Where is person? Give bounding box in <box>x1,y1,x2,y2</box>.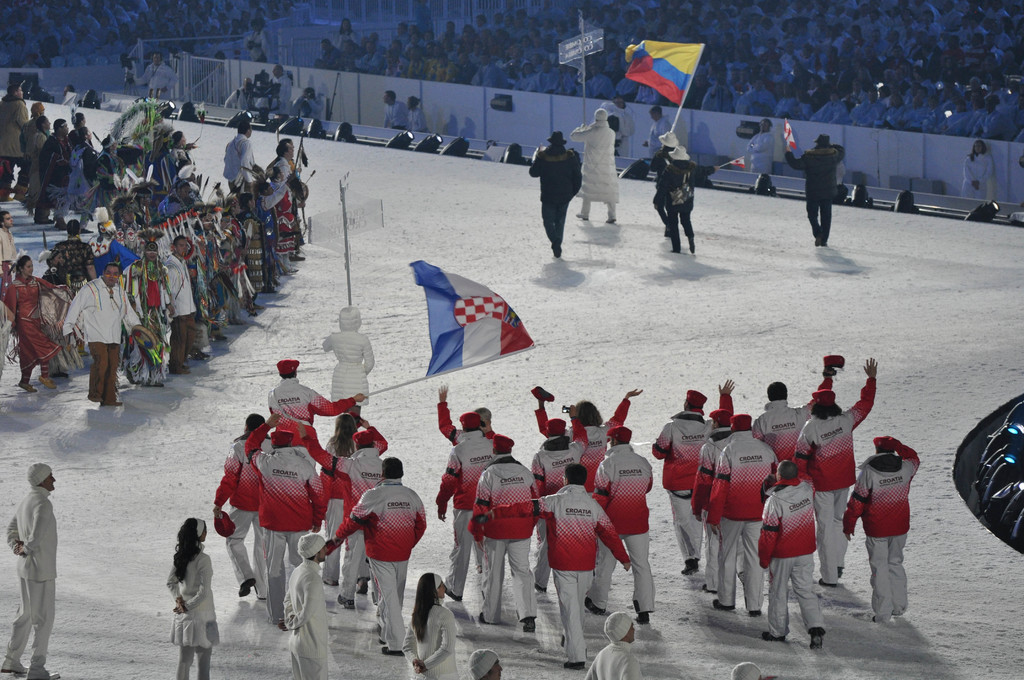
<box>513,396,593,505</box>.
